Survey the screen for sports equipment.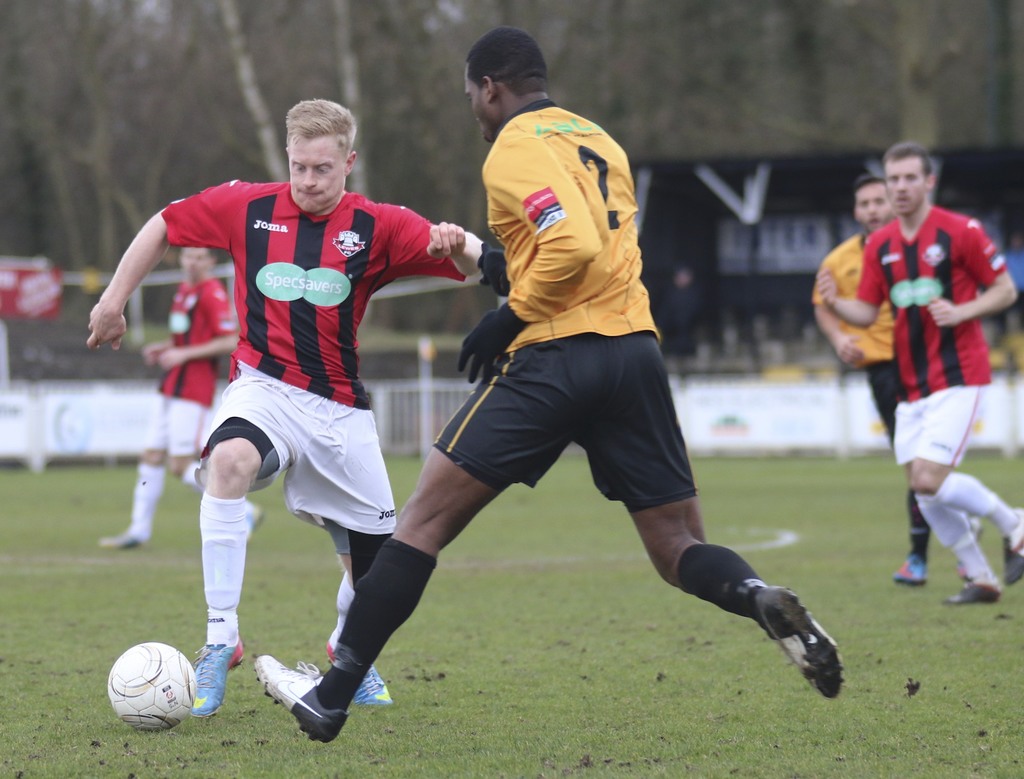
Survey found: detection(943, 577, 1002, 601).
